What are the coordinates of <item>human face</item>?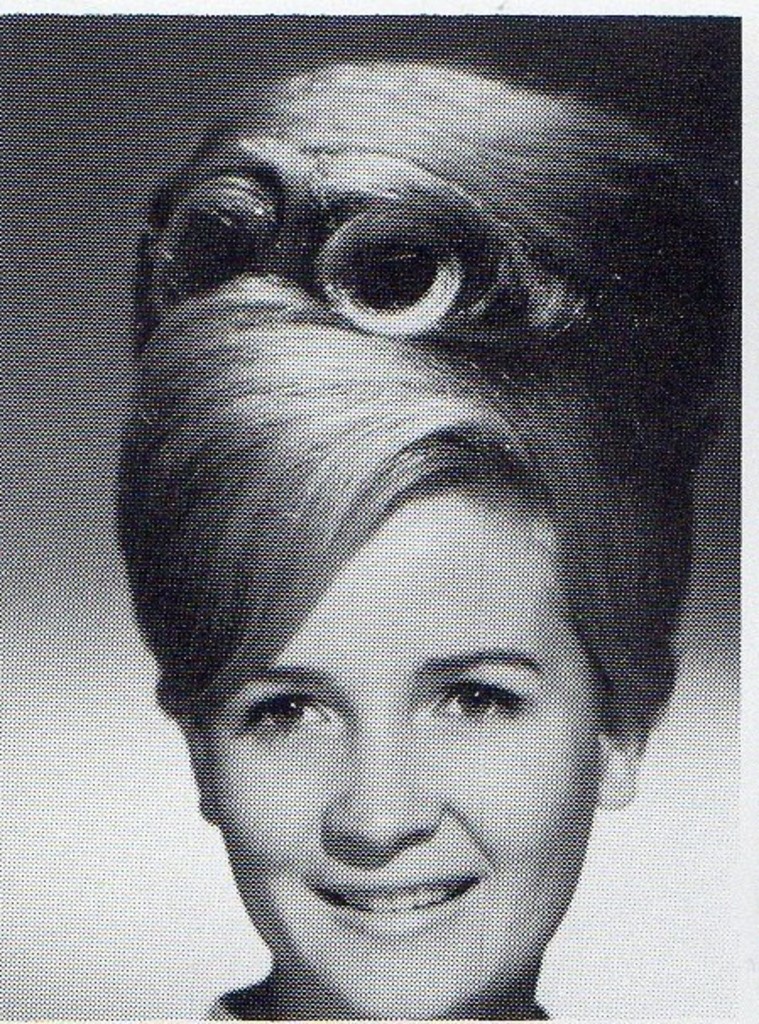
203,495,609,1022.
